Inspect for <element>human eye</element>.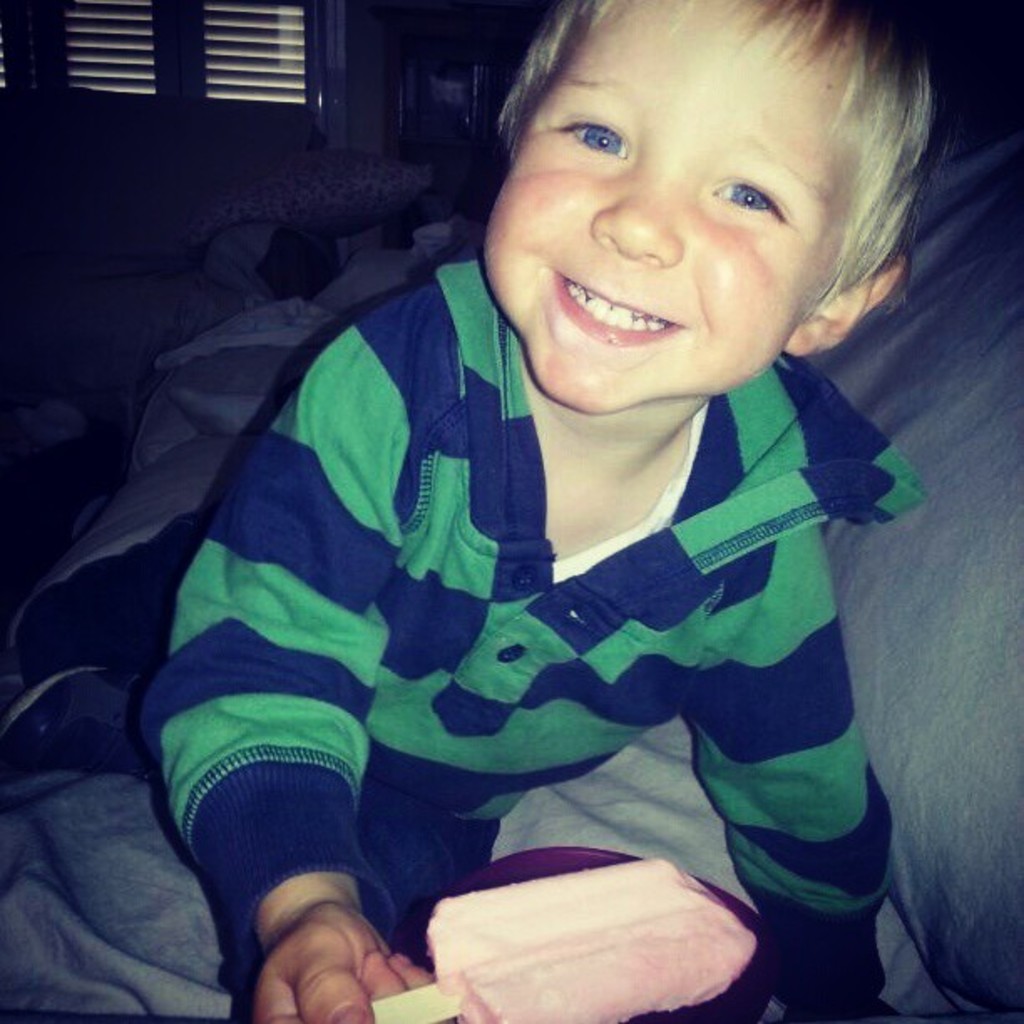
Inspection: BBox(699, 181, 791, 229).
